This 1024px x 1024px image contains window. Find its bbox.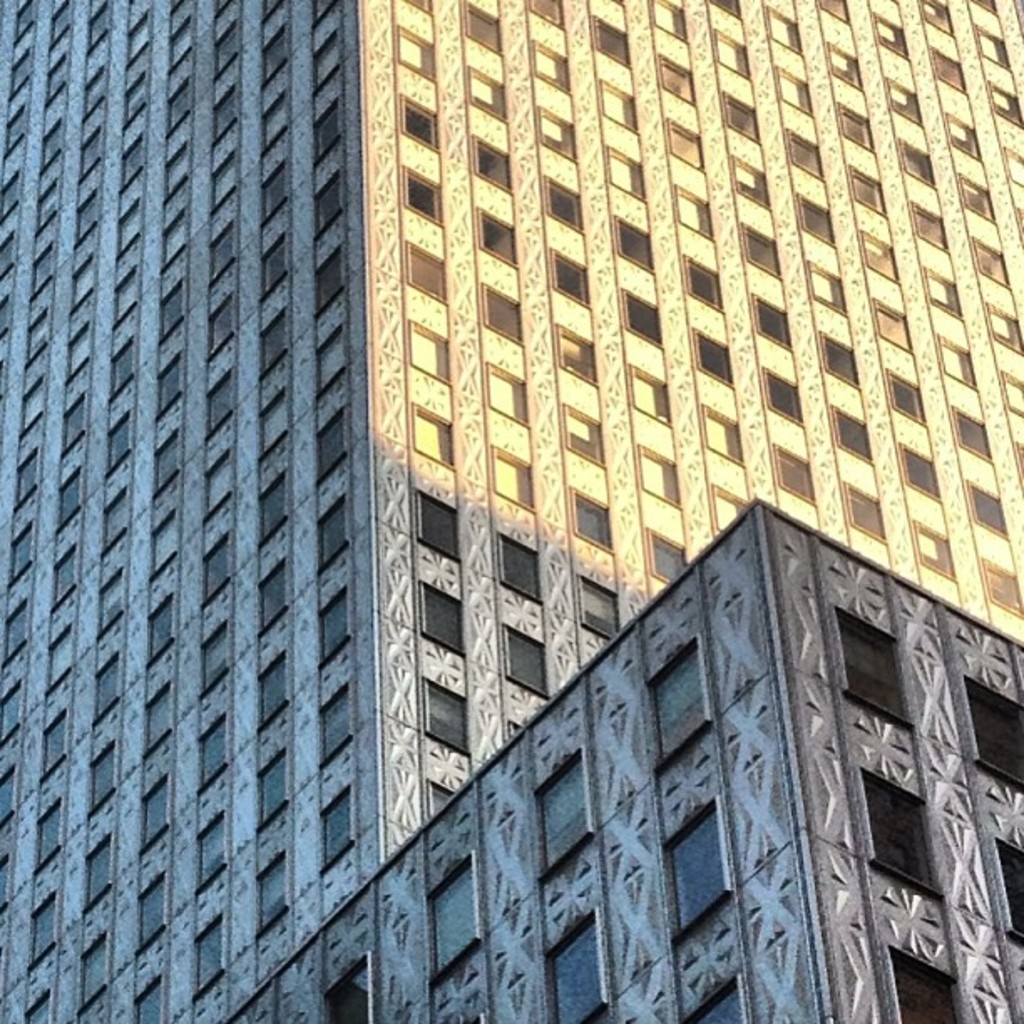
bbox=[567, 400, 602, 468].
